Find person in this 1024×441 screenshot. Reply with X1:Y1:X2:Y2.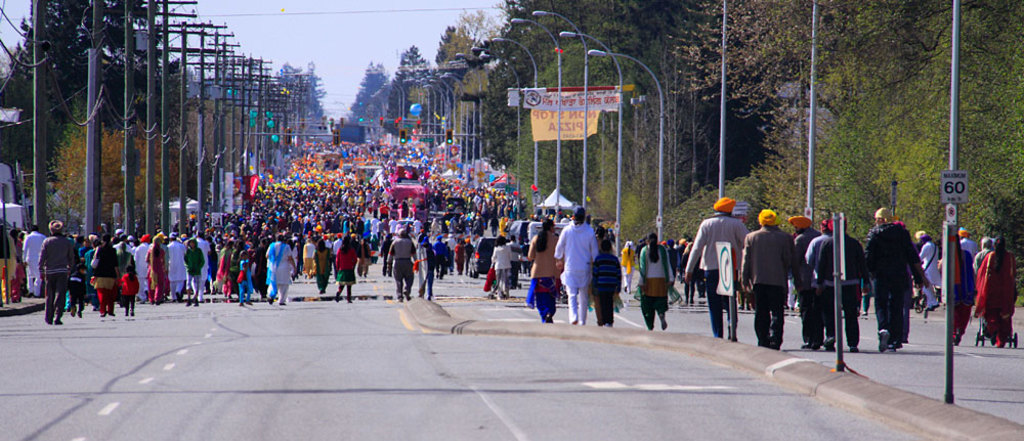
547:200:609:333.
